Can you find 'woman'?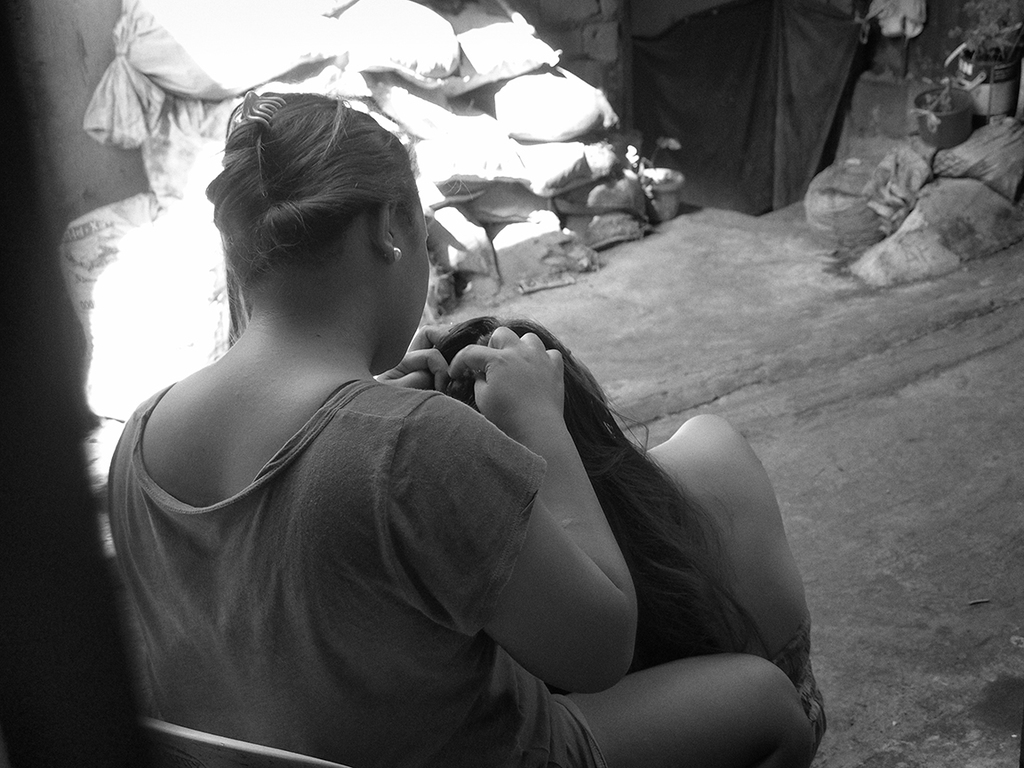
Yes, bounding box: BBox(95, 72, 725, 767).
